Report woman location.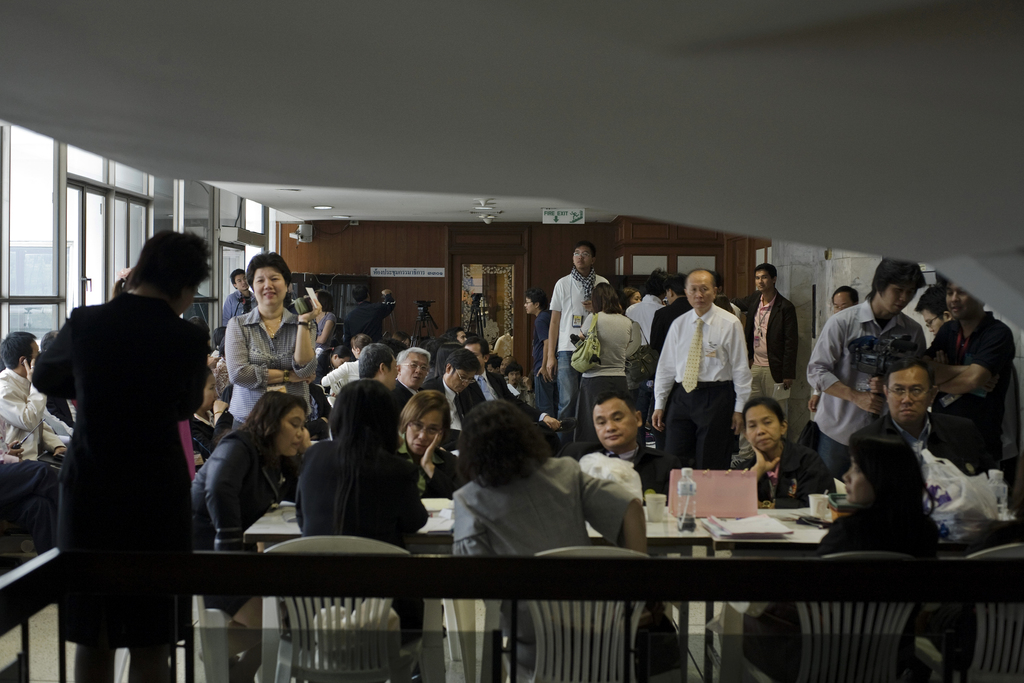
Report: bbox=(205, 271, 311, 443).
